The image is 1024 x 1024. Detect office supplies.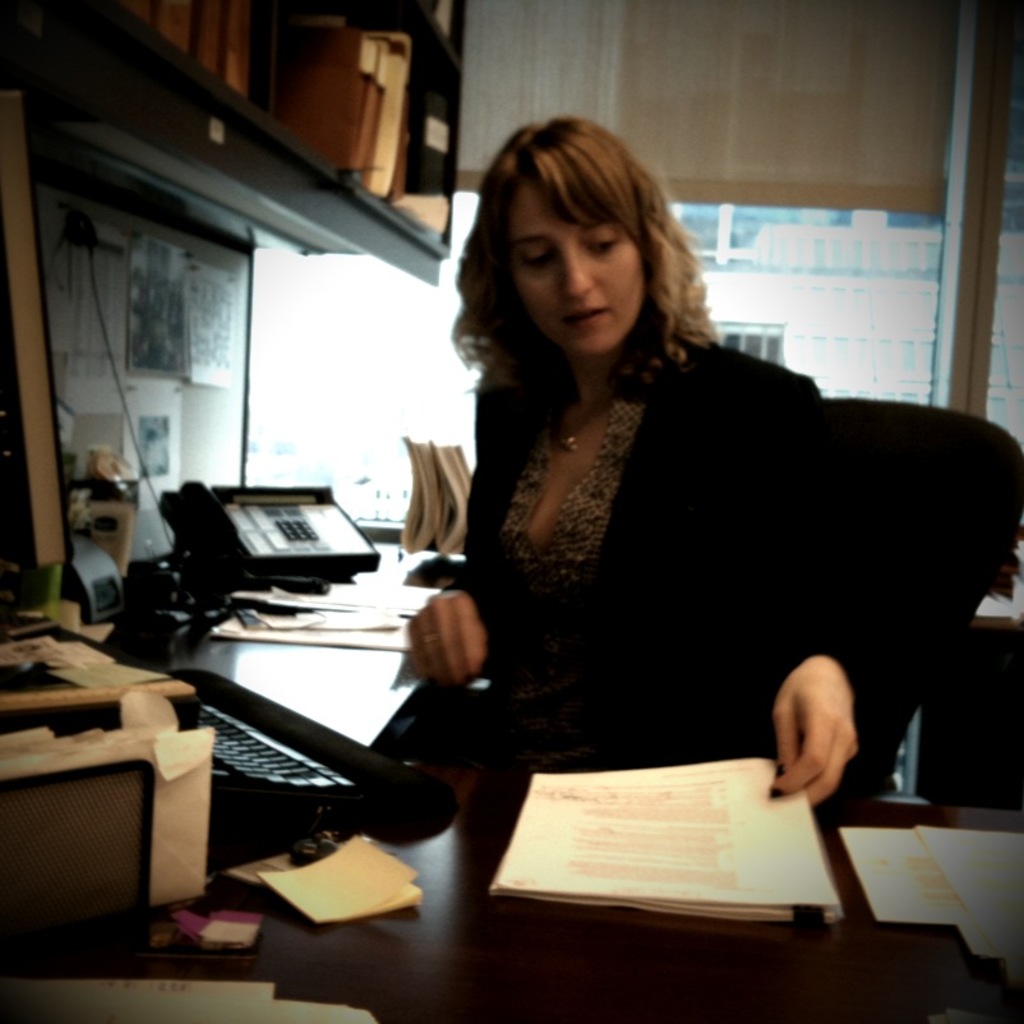
Detection: [x1=236, y1=820, x2=424, y2=922].
